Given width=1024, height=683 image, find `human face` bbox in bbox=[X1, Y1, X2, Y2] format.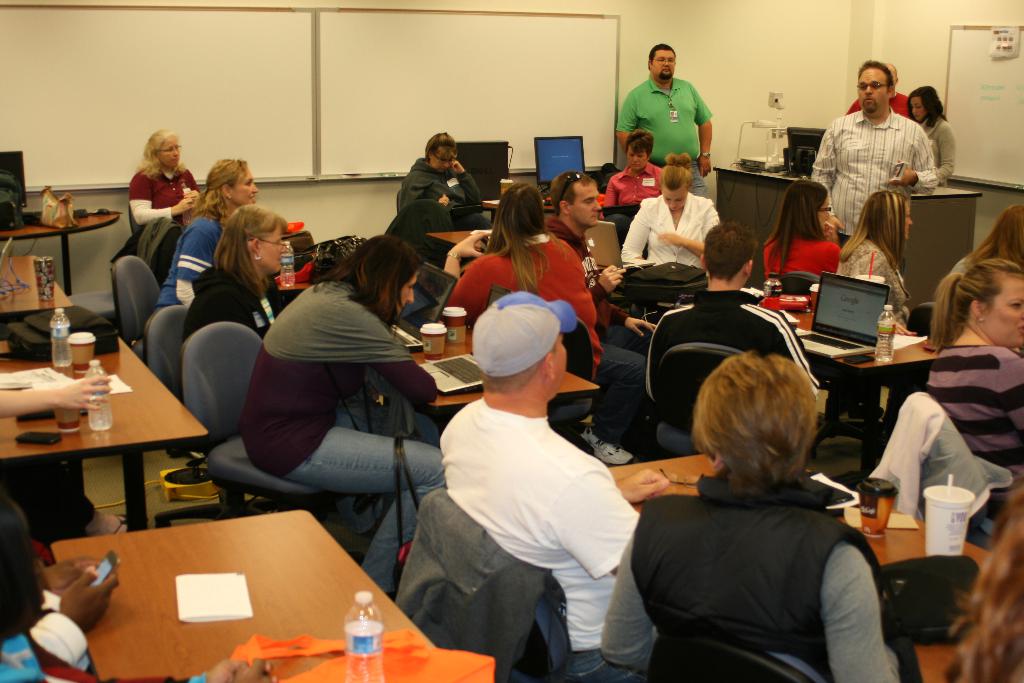
bbox=[861, 70, 893, 118].
